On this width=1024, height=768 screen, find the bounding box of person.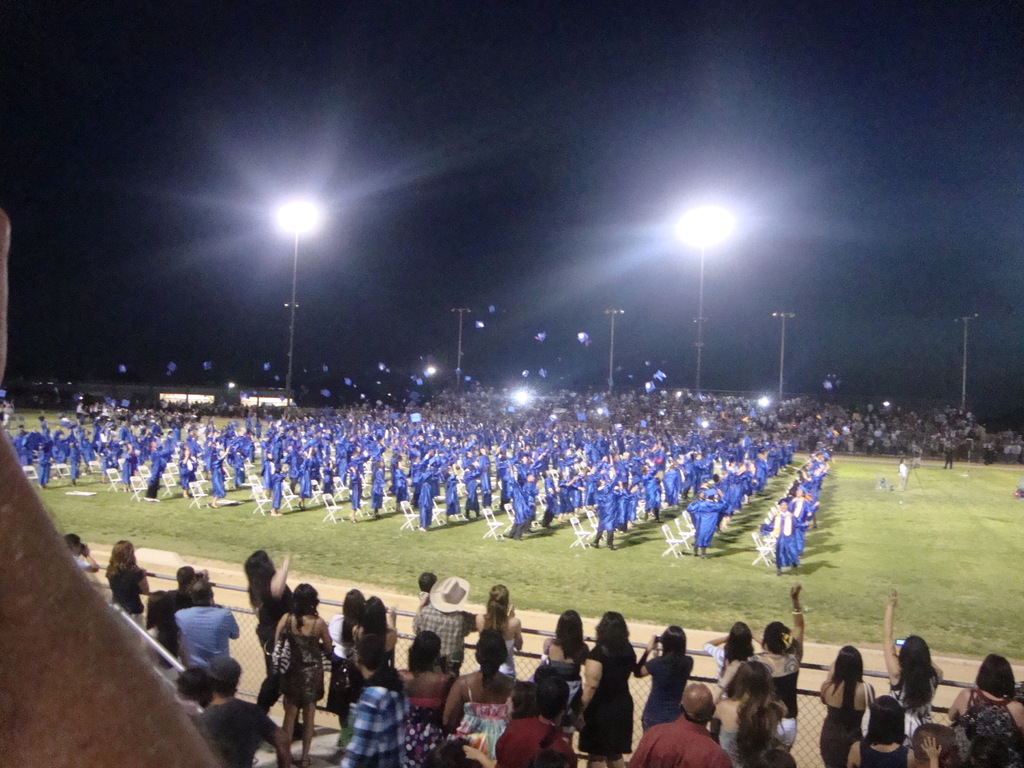
Bounding box: 824,644,878,767.
